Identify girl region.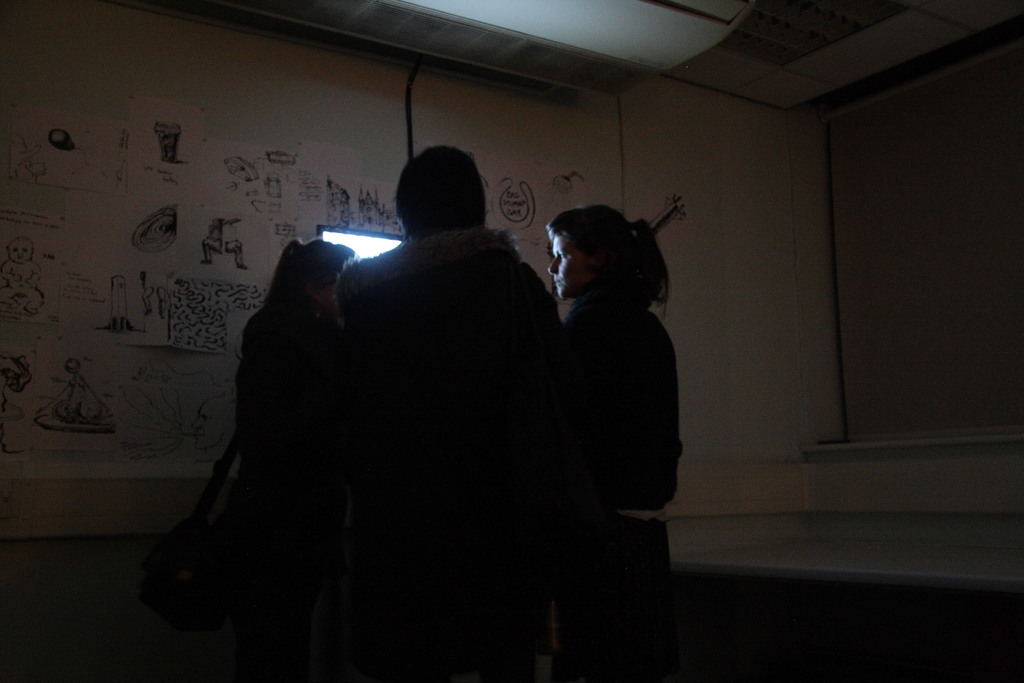
Region: [232, 236, 364, 682].
